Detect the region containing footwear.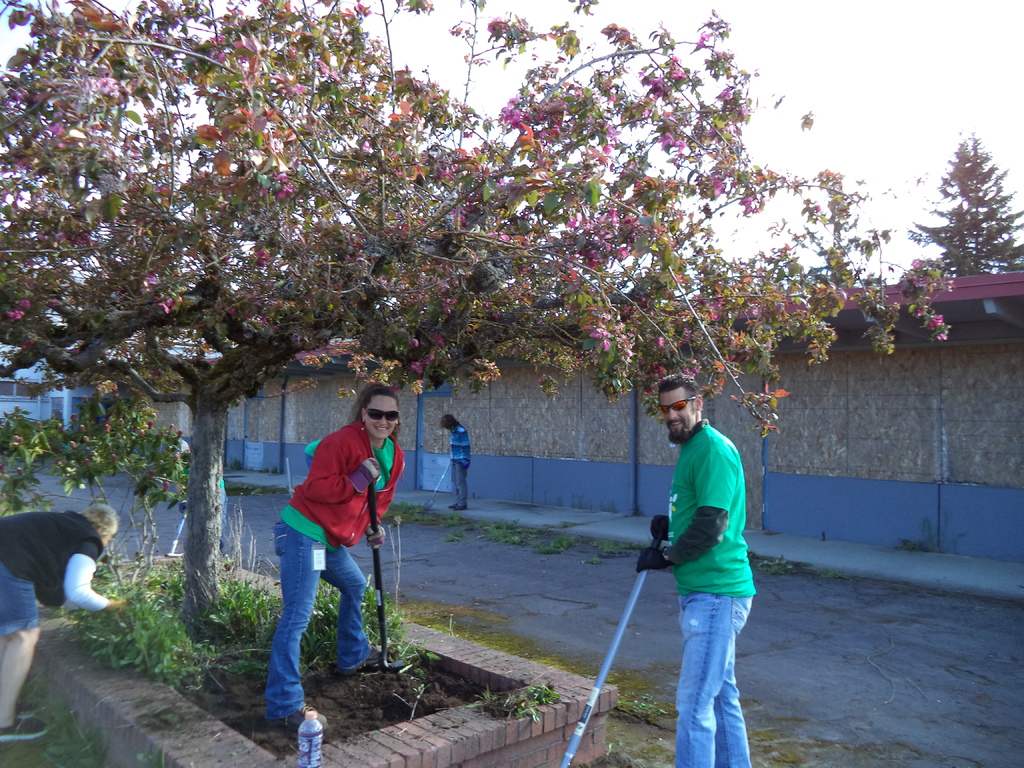
BBox(268, 701, 331, 732).
